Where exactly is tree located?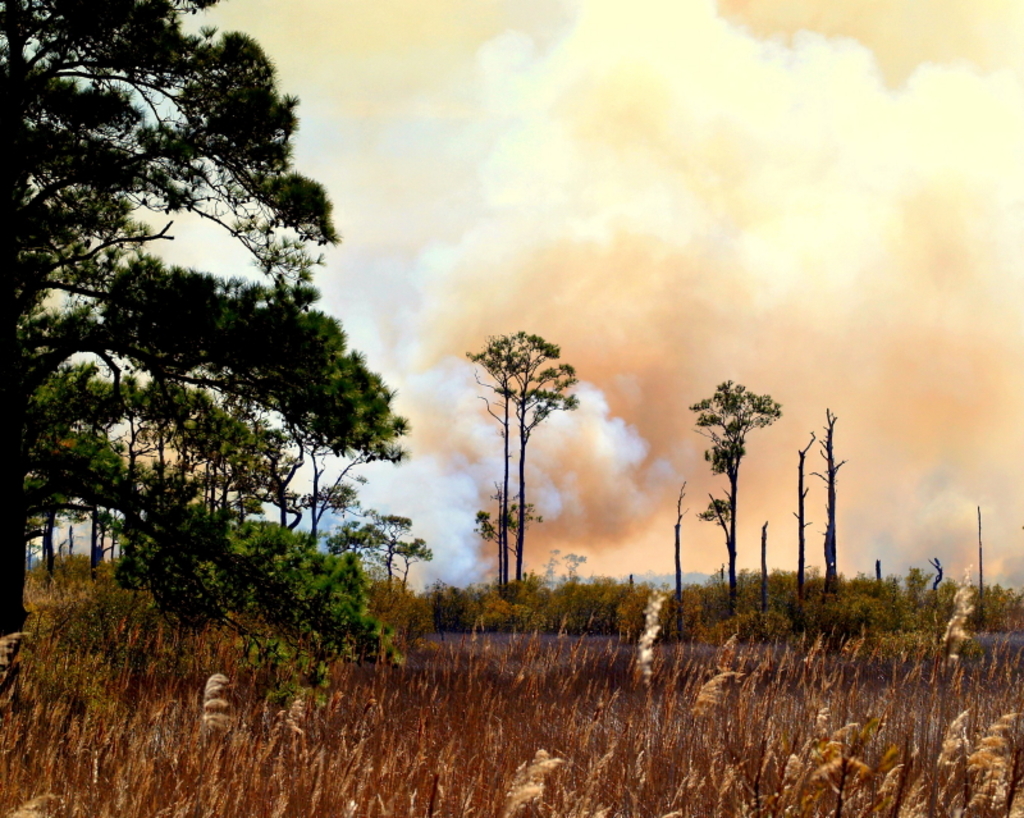
Its bounding box is select_region(361, 511, 415, 604).
